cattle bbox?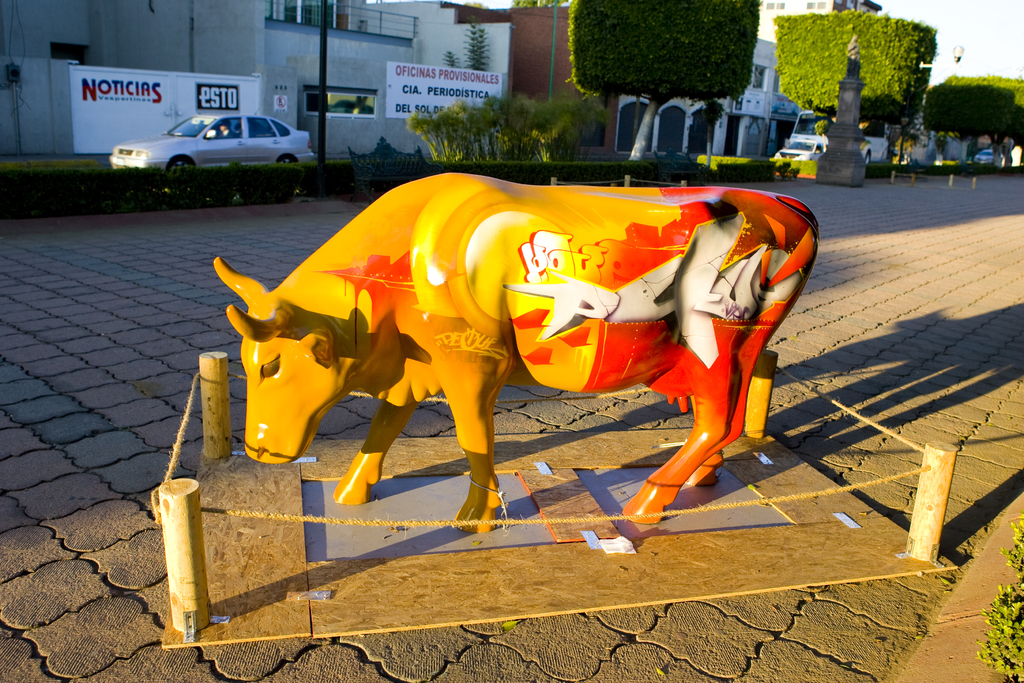
region(216, 172, 819, 530)
